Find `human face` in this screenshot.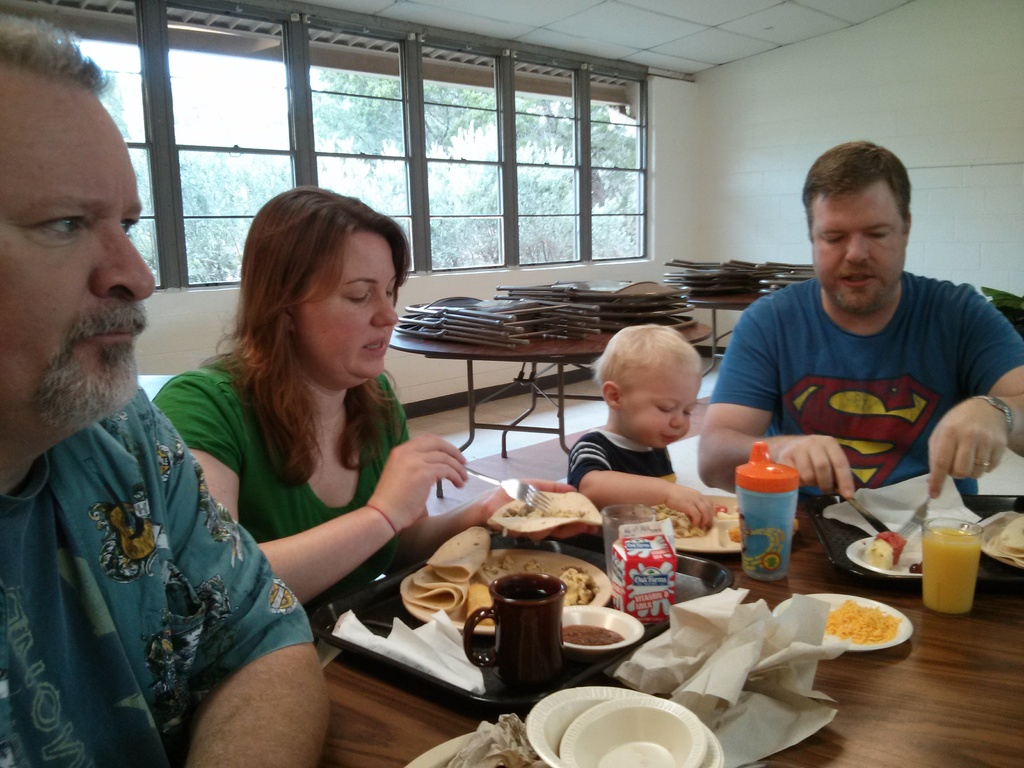
The bounding box for `human face` is (x1=299, y1=230, x2=399, y2=378).
